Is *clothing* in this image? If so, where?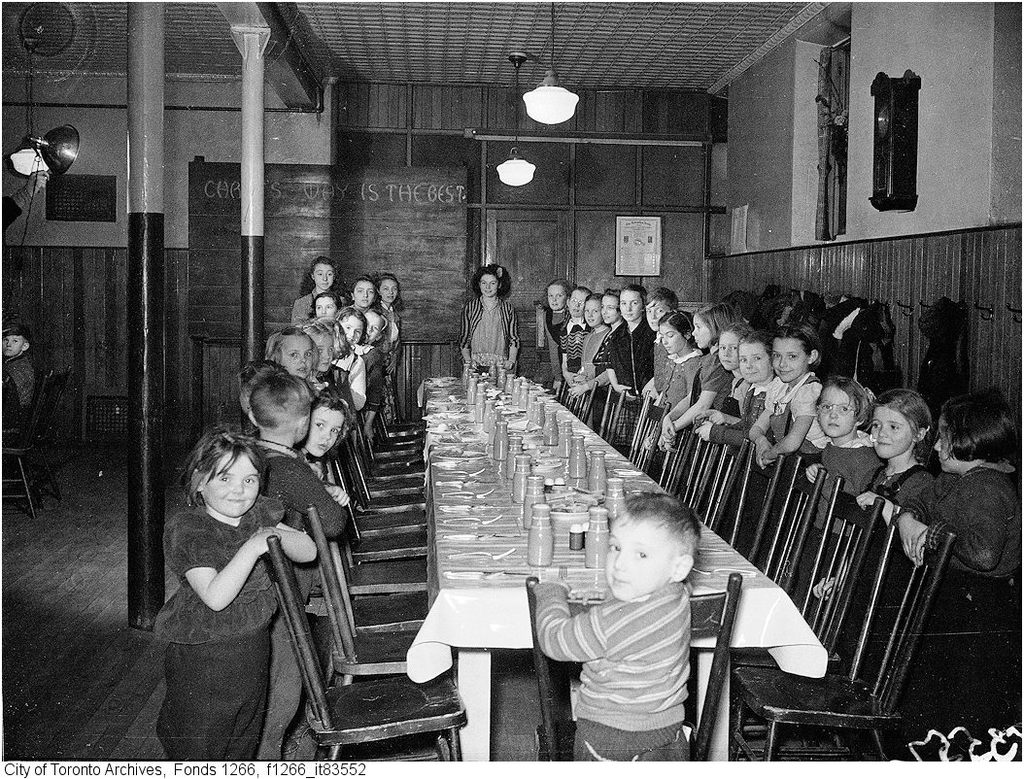
Yes, at crop(257, 449, 352, 750).
